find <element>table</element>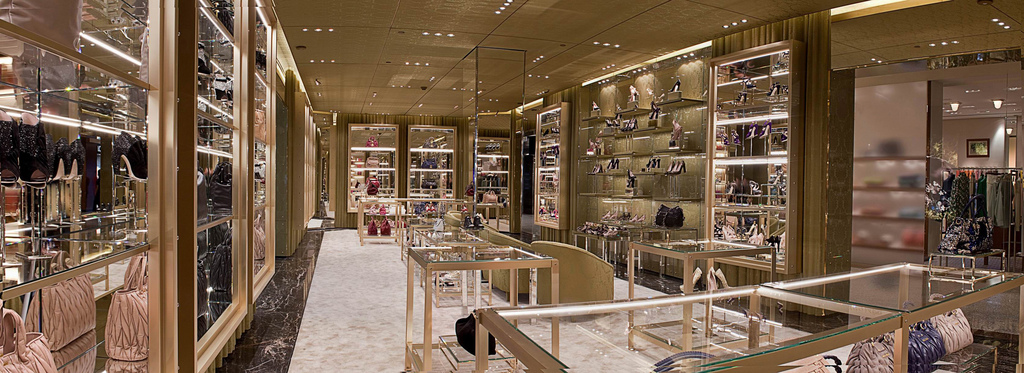
pyautogui.locateOnScreen(361, 198, 478, 244)
